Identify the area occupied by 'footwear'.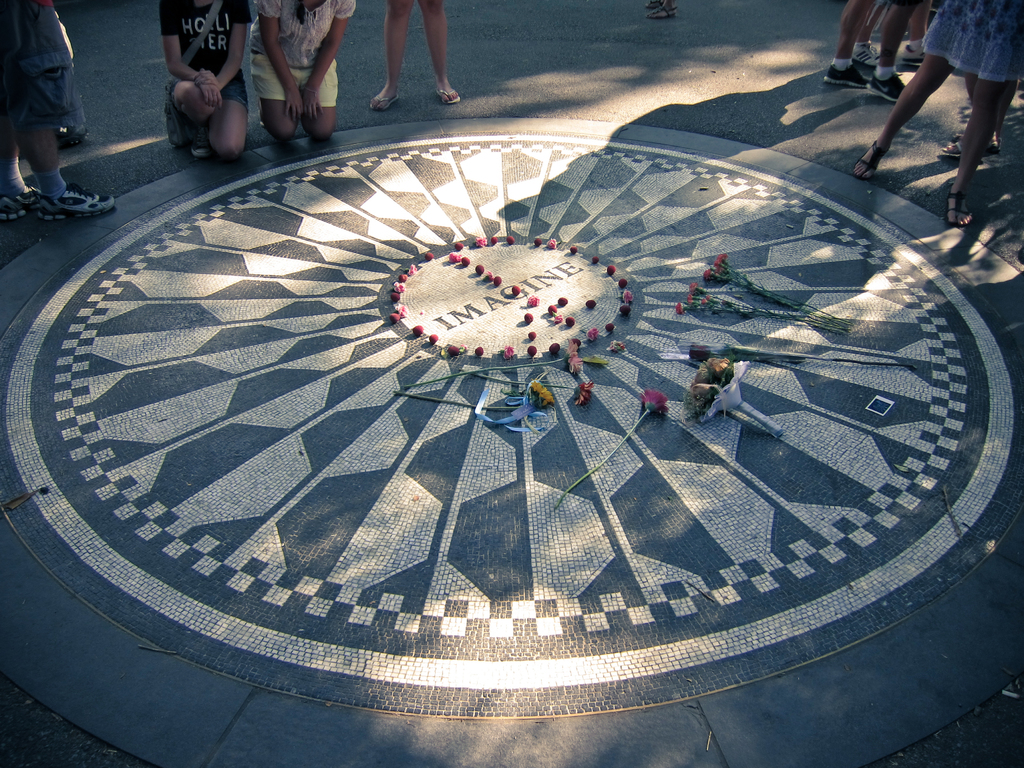
Area: select_region(189, 124, 211, 158).
